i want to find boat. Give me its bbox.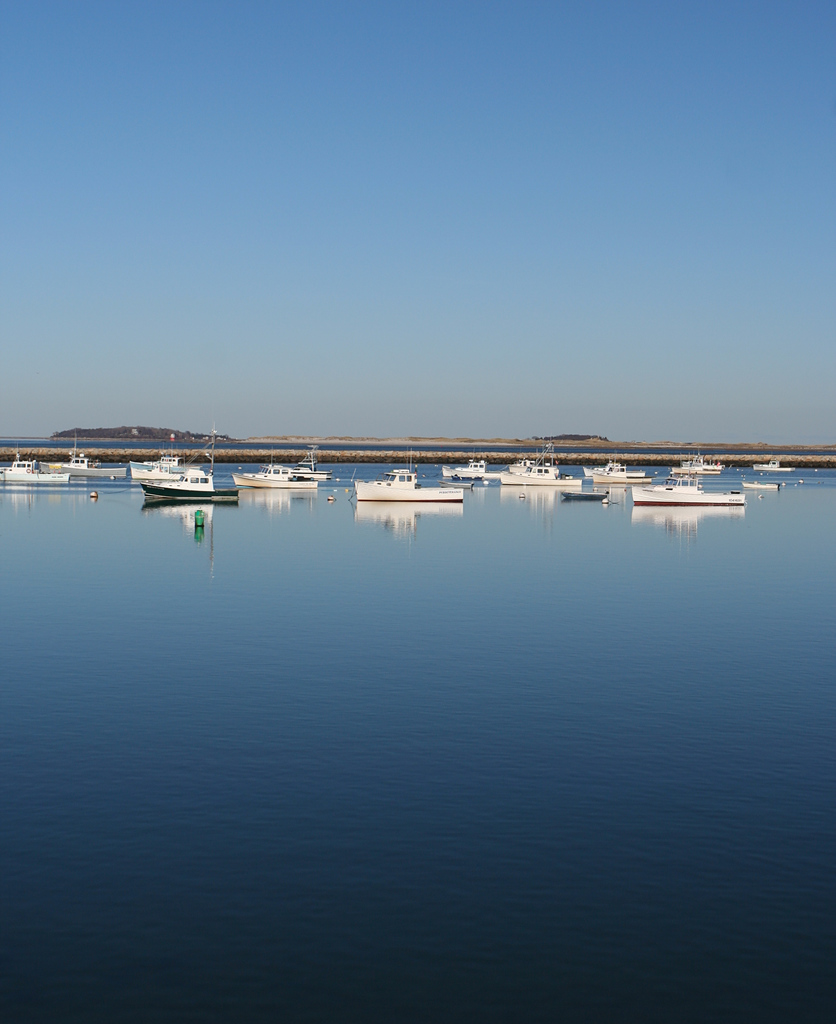
738/480/780/487.
